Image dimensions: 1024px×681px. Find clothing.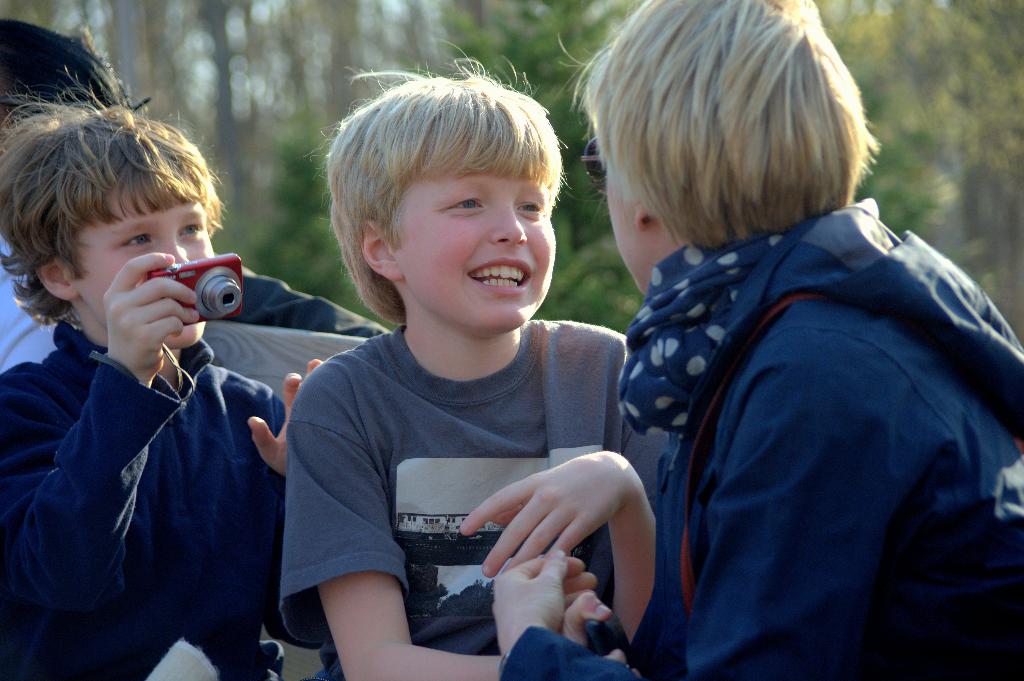
(0, 231, 380, 387).
